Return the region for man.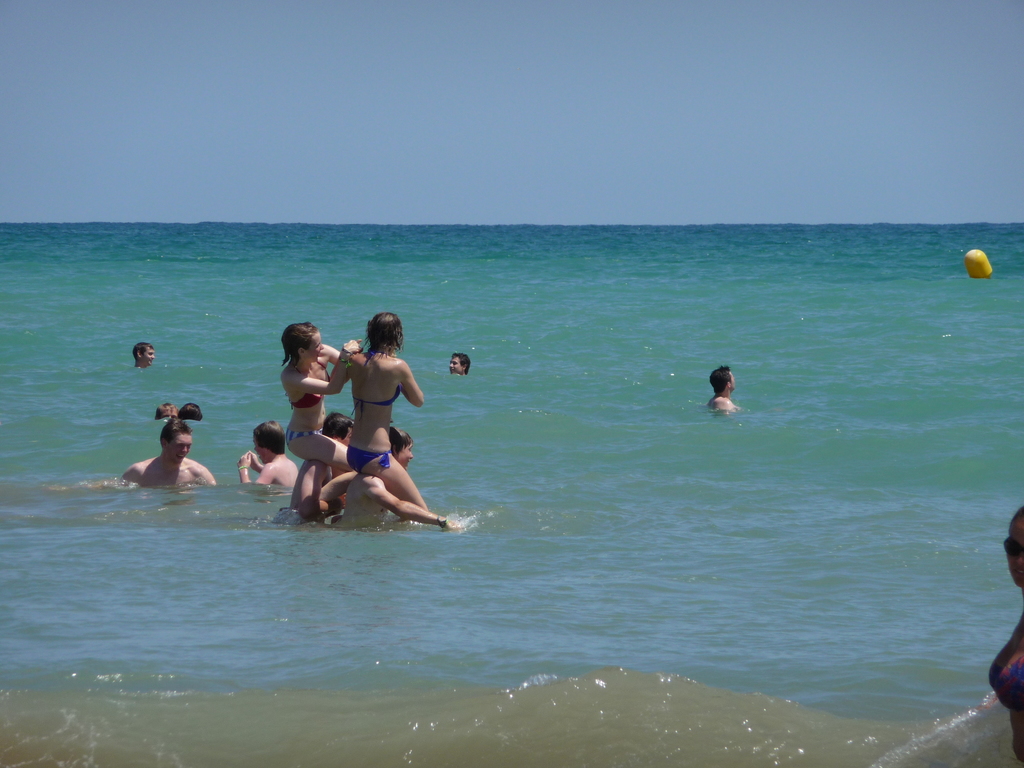
449/351/473/378.
